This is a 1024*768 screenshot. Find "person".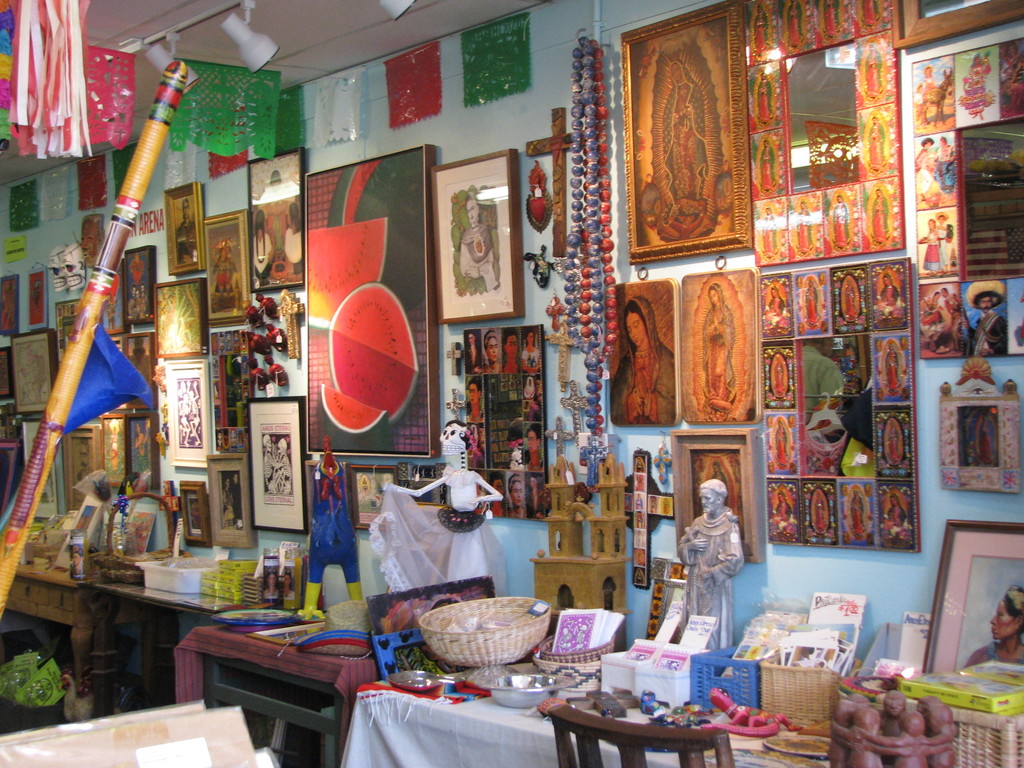
Bounding box: l=964, t=586, r=1023, b=669.
